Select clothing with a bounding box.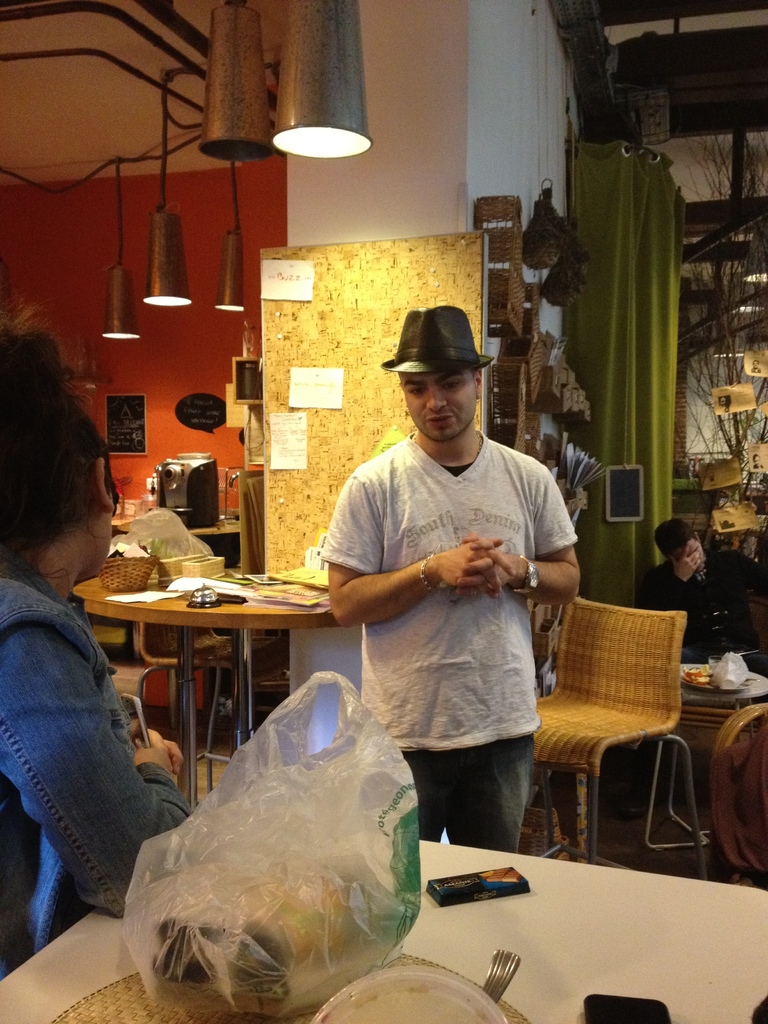
detection(313, 346, 596, 849).
